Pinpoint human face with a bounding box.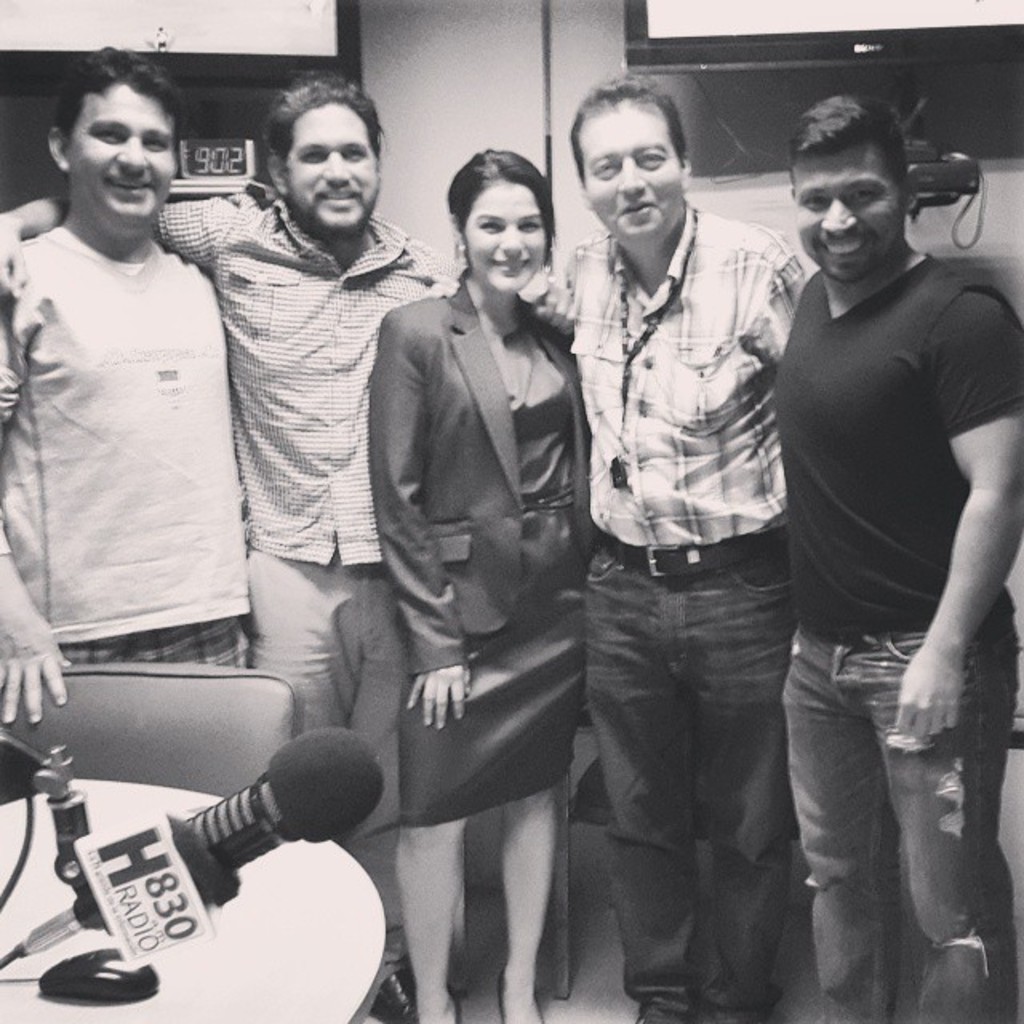
x1=469 y1=184 x2=546 y2=291.
